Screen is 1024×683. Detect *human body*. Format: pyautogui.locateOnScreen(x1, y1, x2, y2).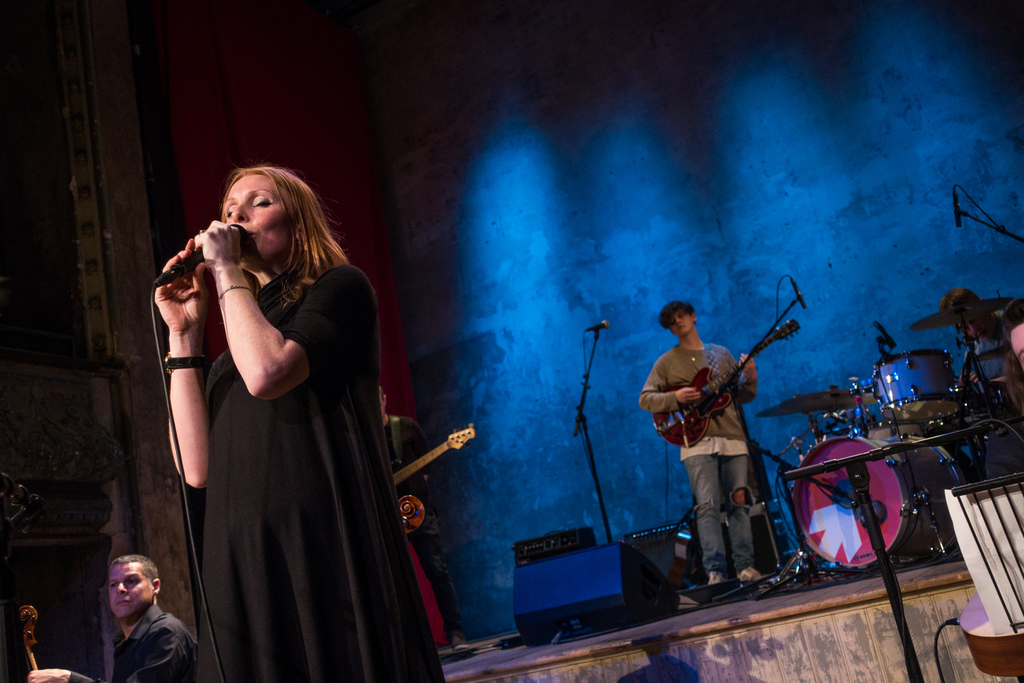
pyautogui.locateOnScreen(635, 299, 771, 583).
